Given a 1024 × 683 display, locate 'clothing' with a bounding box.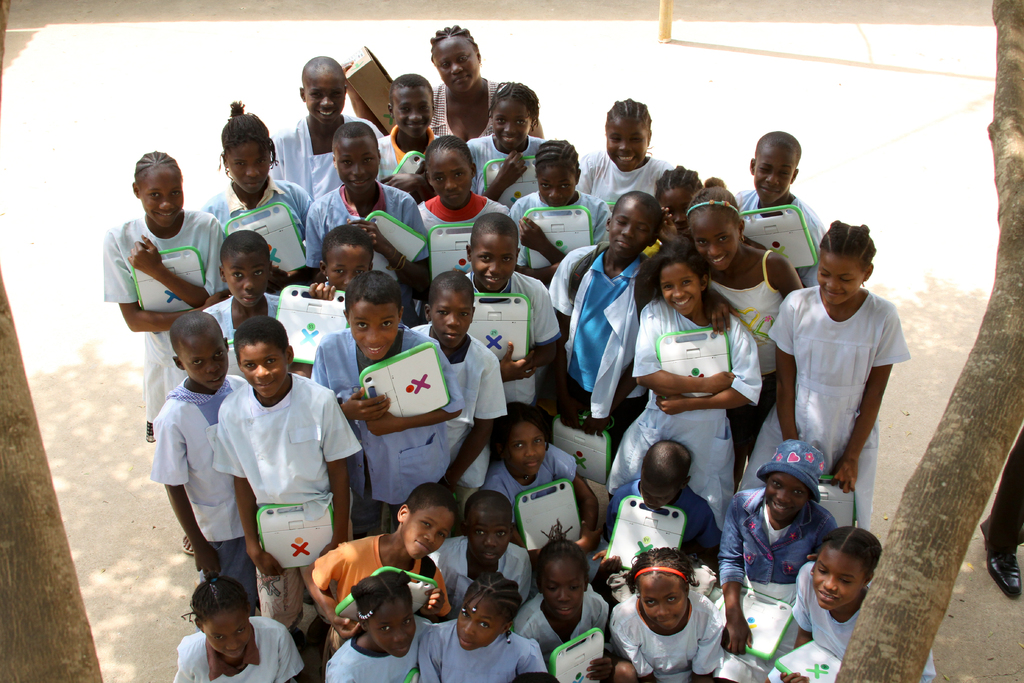
Located: box=[723, 481, 834, 587].
